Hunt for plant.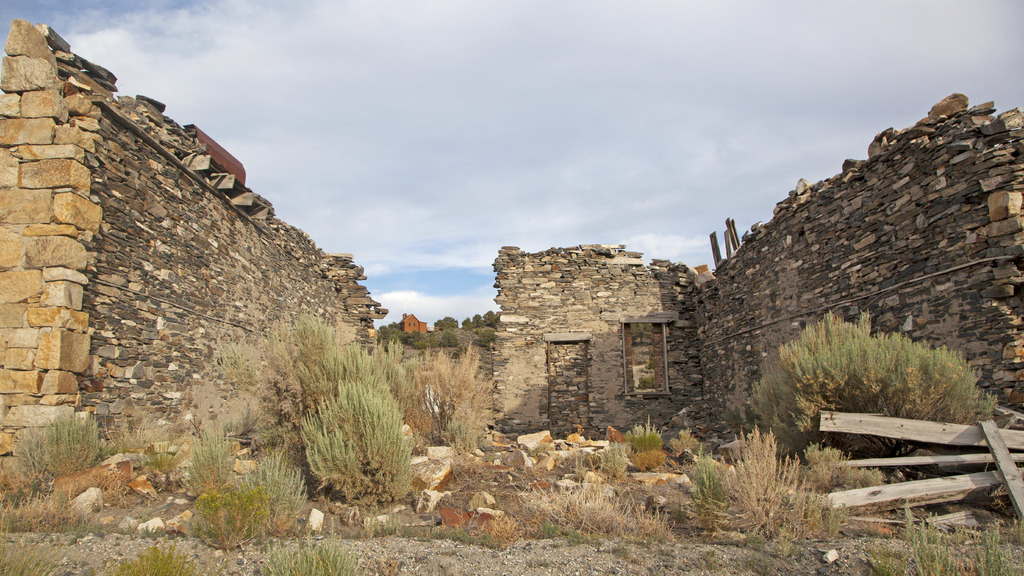
Hunted down at region(414, 331, 514, 457).
